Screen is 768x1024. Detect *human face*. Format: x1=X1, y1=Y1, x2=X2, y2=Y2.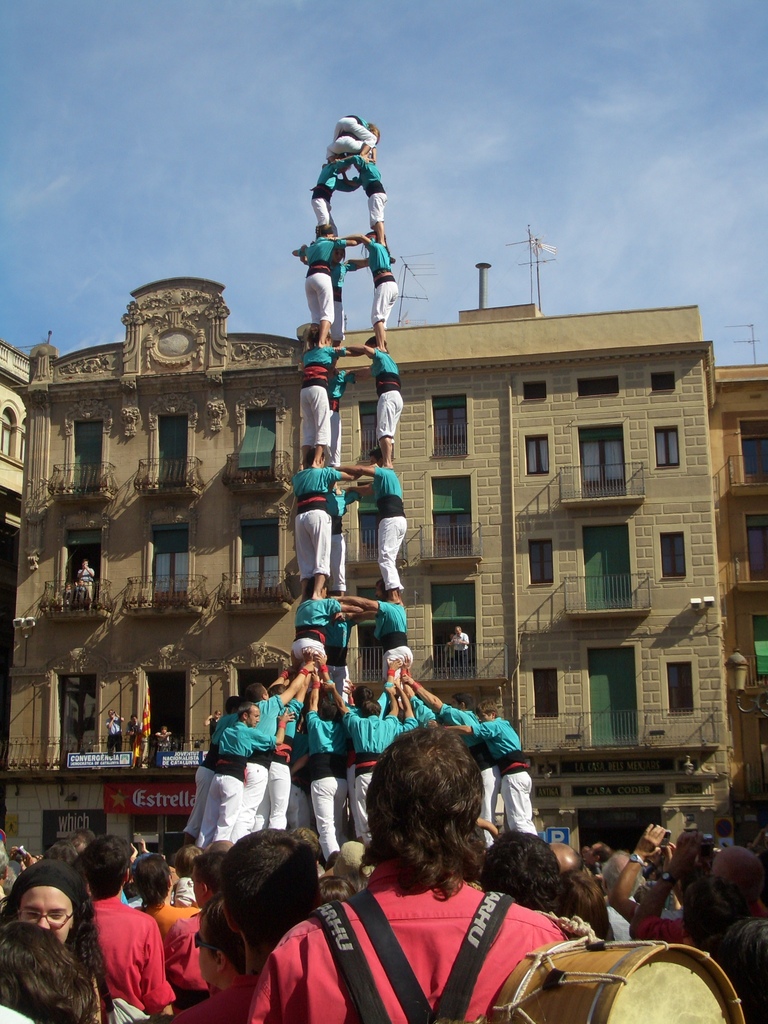
x1=479, y1=713, x2=491, y2=724.
